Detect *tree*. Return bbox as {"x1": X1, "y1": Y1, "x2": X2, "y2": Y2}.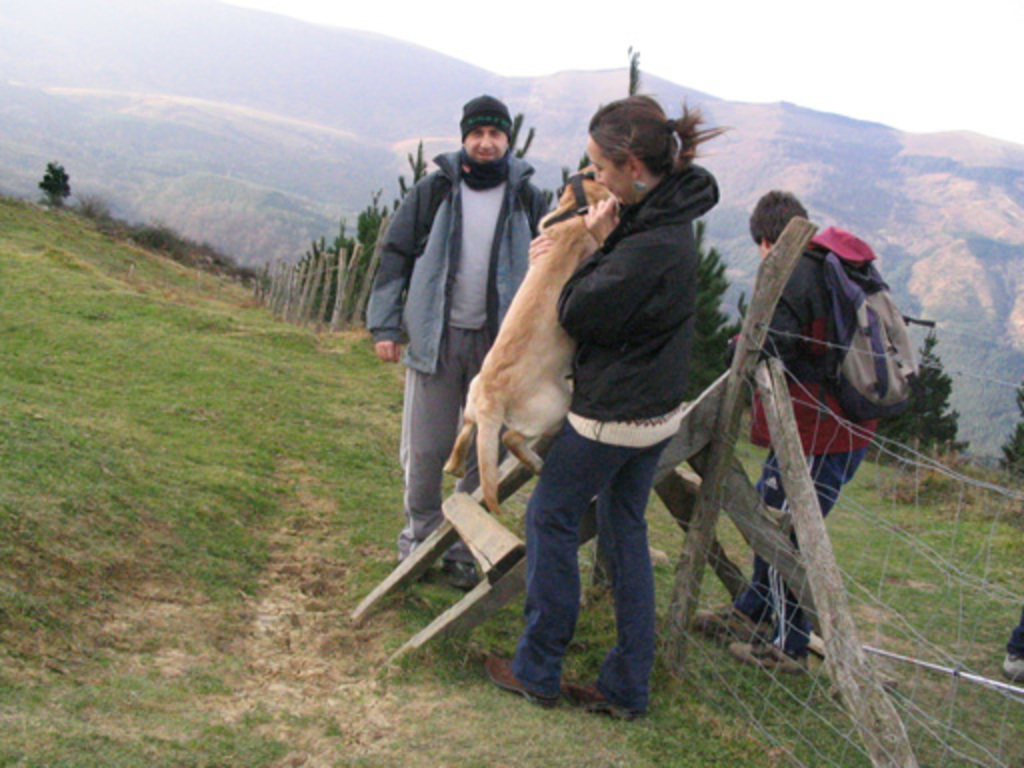
{"x1": 36, "y1": 158, "x2": 80, "y2": 204}.
